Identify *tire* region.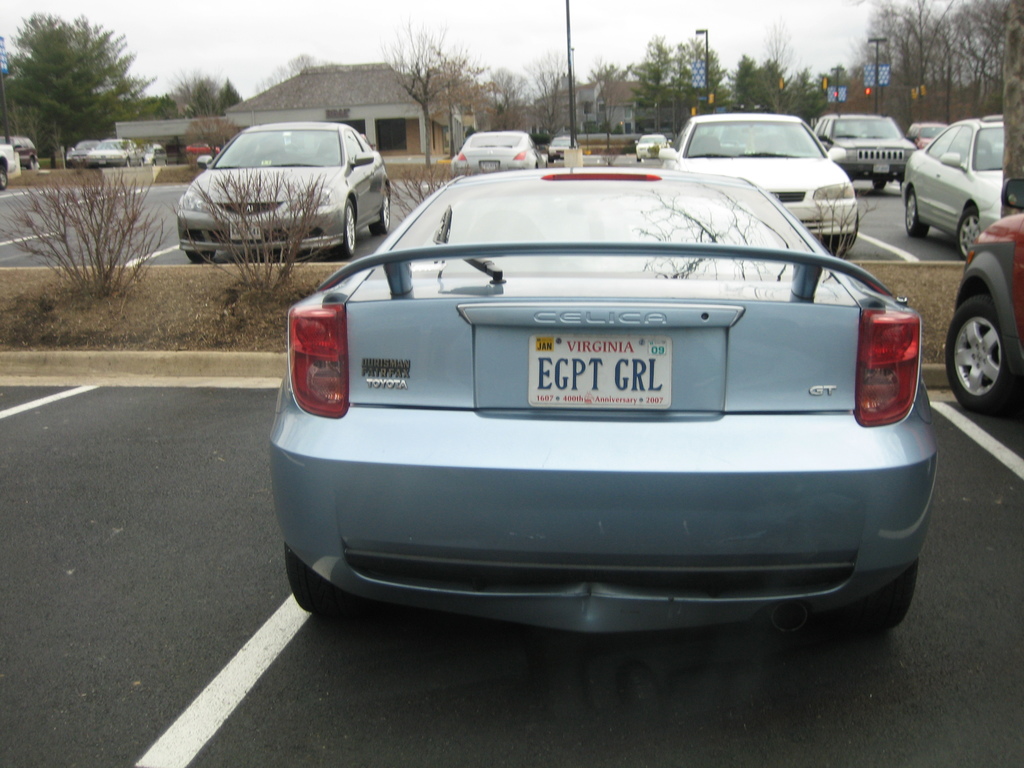
Region: 864 552 915 634.
